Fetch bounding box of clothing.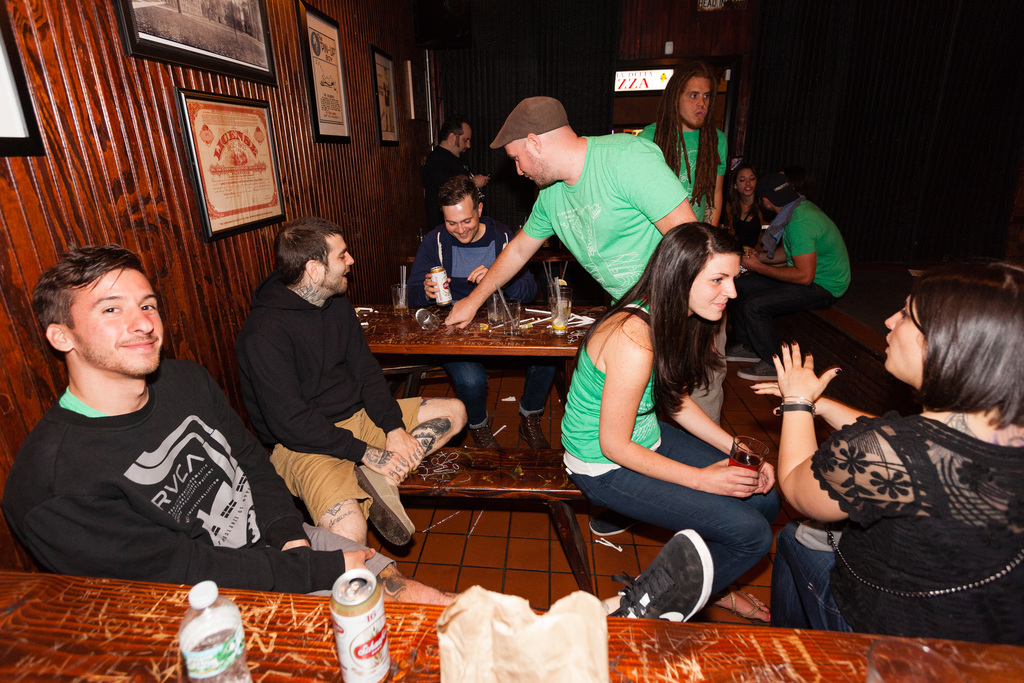
Bbox: left=0, top=356, right=397, bottom=595.
